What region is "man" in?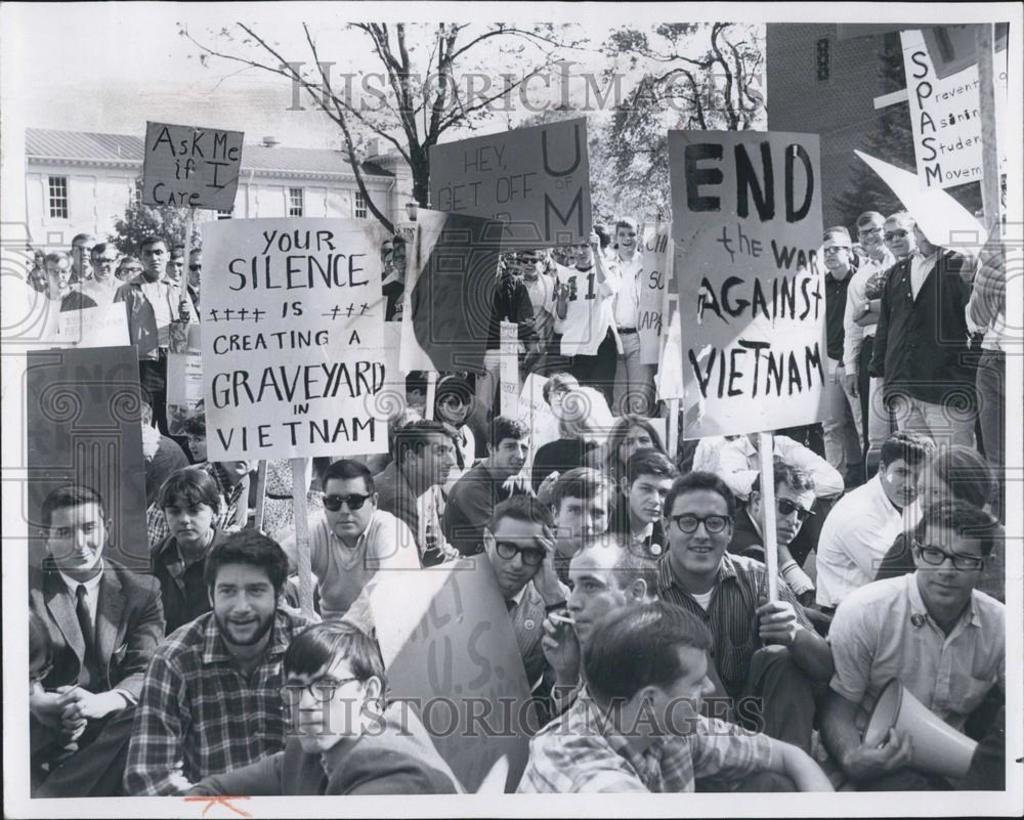
{"x1": 375, "y1": 249, "x2": 409, "y2": 319}.
